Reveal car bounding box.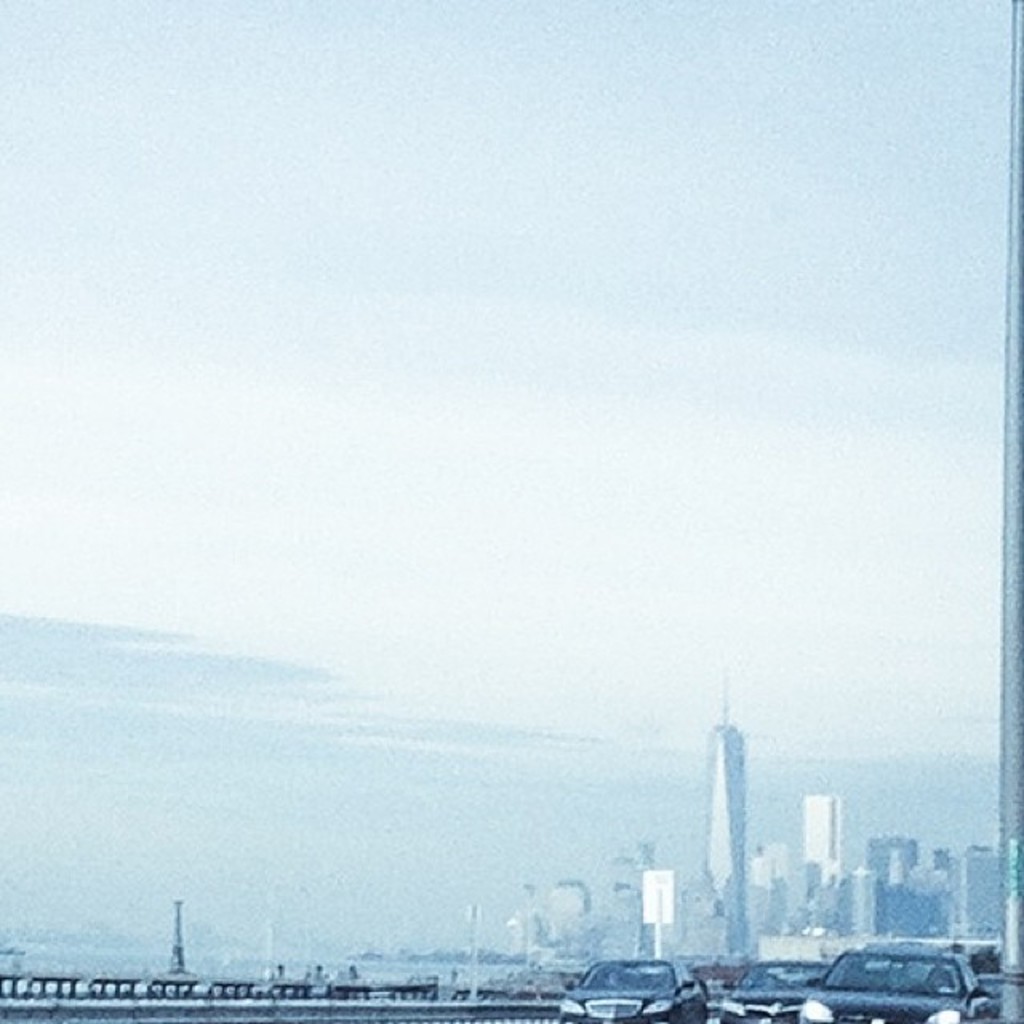
Revealed: BBox(555, 955, 707, 1022).
